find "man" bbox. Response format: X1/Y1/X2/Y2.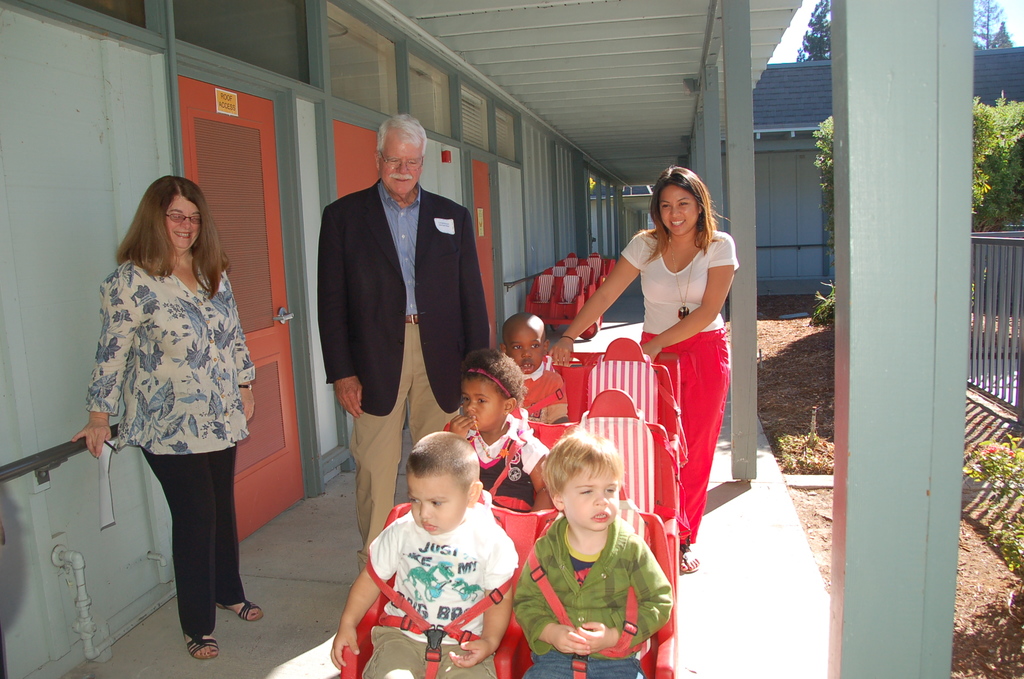
316/143/492/541.
